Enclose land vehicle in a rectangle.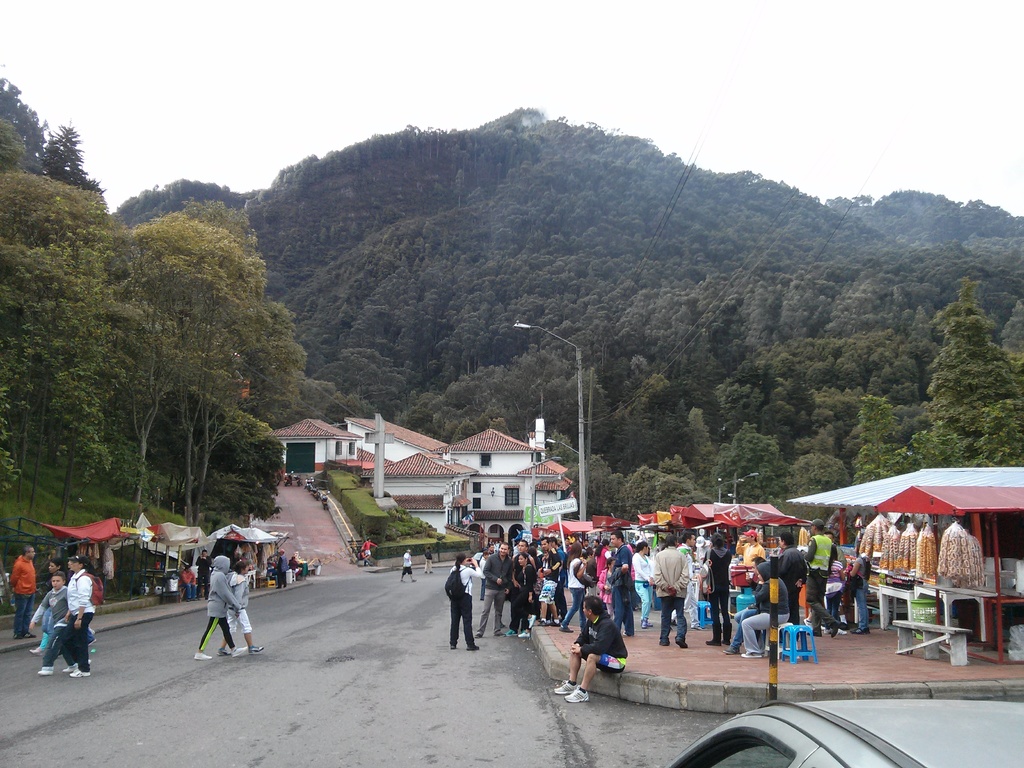
667:696:1023:767.
